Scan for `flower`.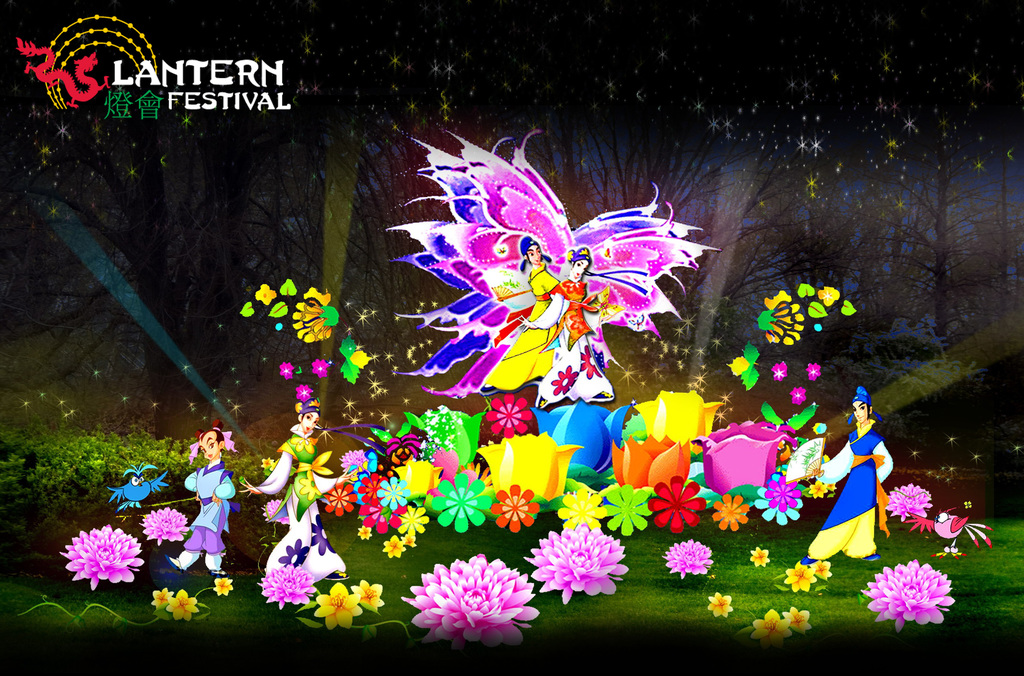
Scan result: [left=254, top=561, right=315, bottom=602].
